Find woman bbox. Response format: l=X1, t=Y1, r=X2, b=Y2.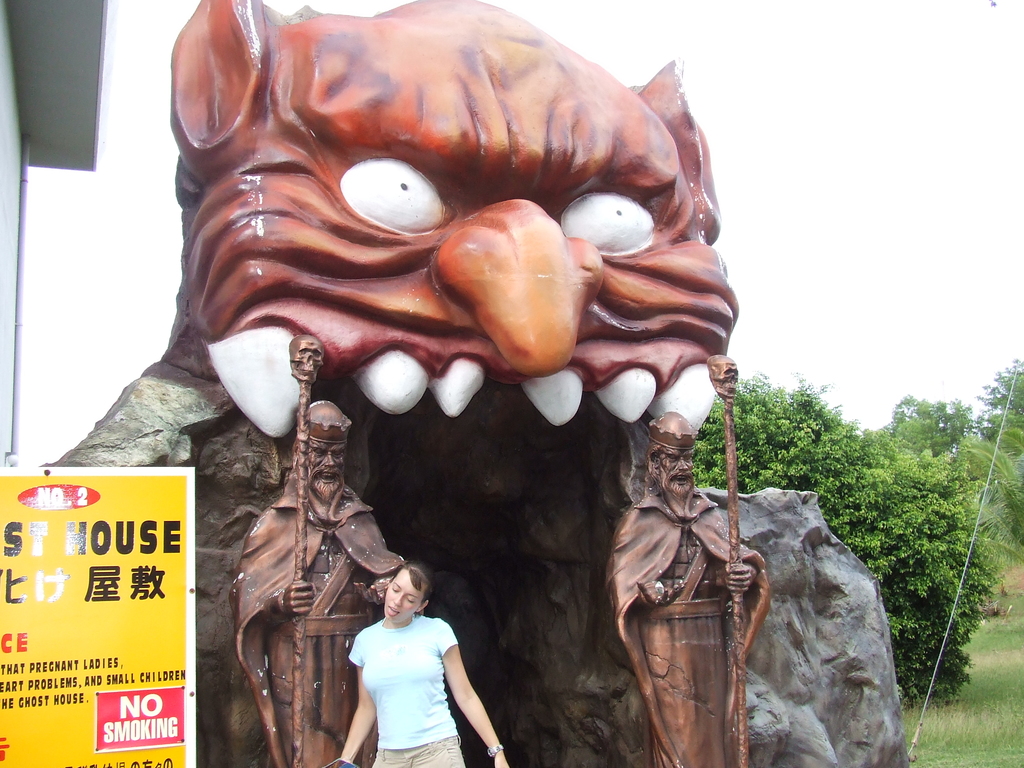
l=336, t=559, r=481, b=761.
